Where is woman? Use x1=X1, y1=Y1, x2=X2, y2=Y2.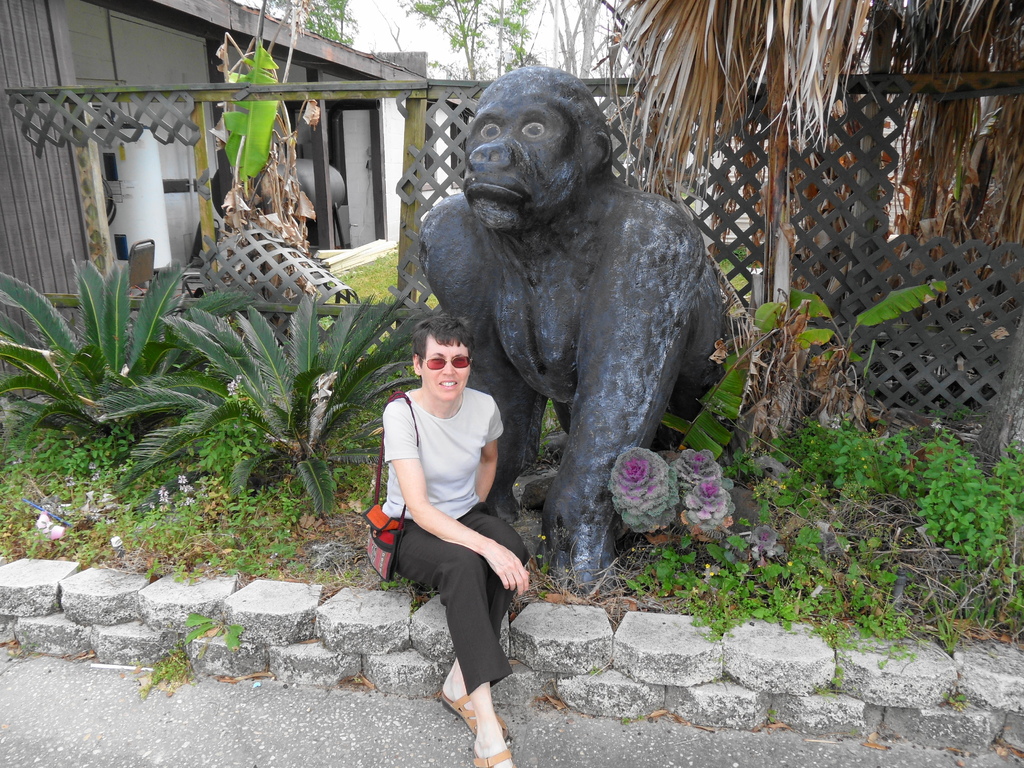
x1=379, y1=312, x2=533, y2=767.
